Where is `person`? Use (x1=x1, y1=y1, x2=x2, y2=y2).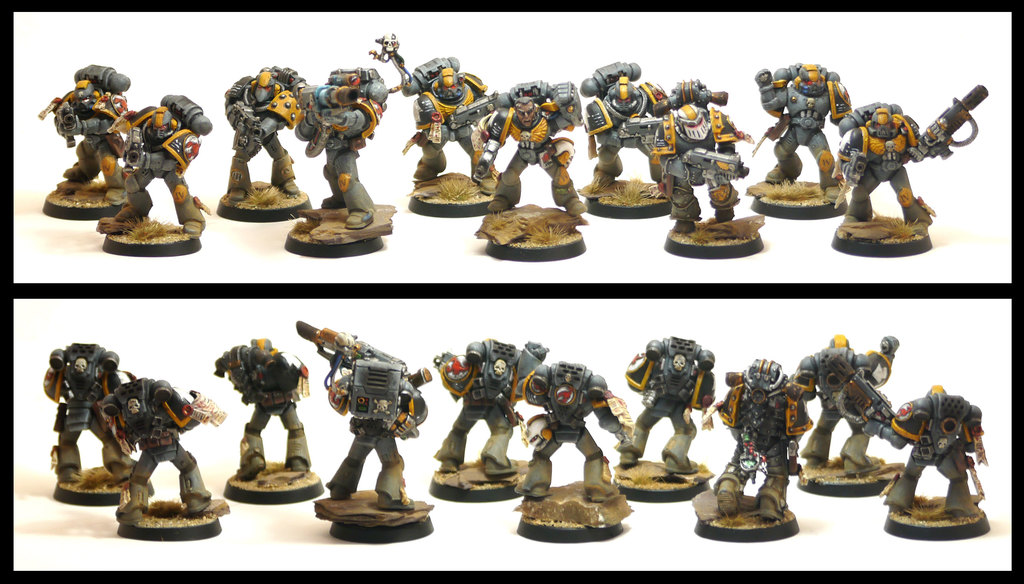
(x1=221, y1=70, x2=306, y2=198).
